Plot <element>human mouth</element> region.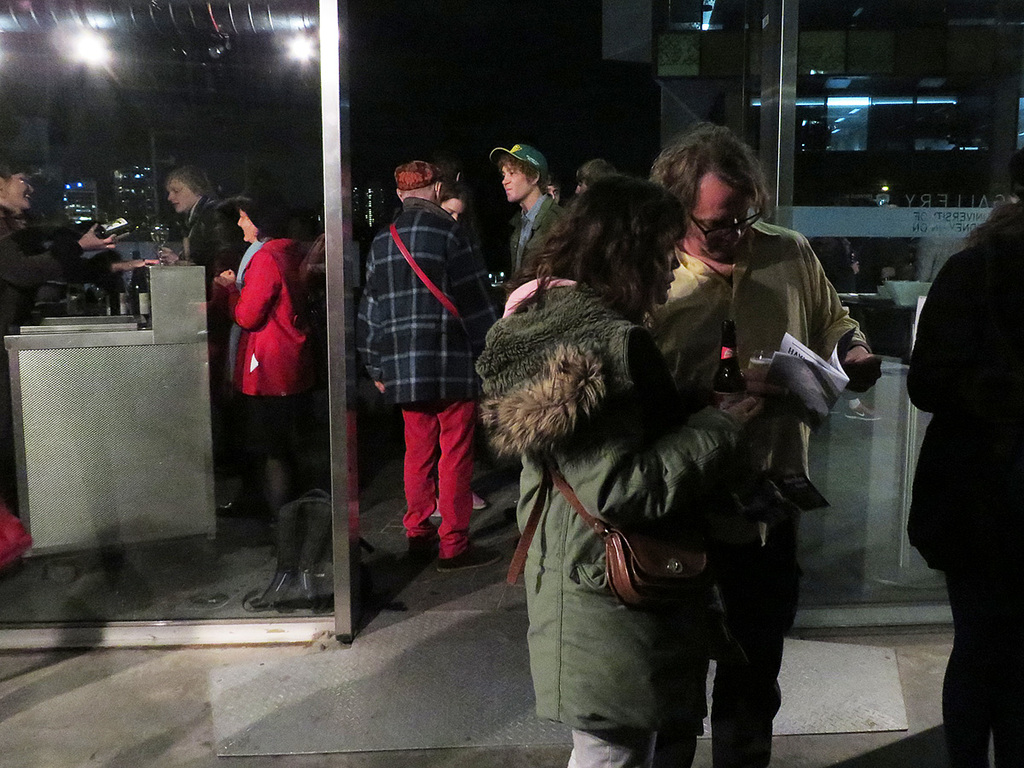
Plotted at locate(504, 186, 512, 191).
